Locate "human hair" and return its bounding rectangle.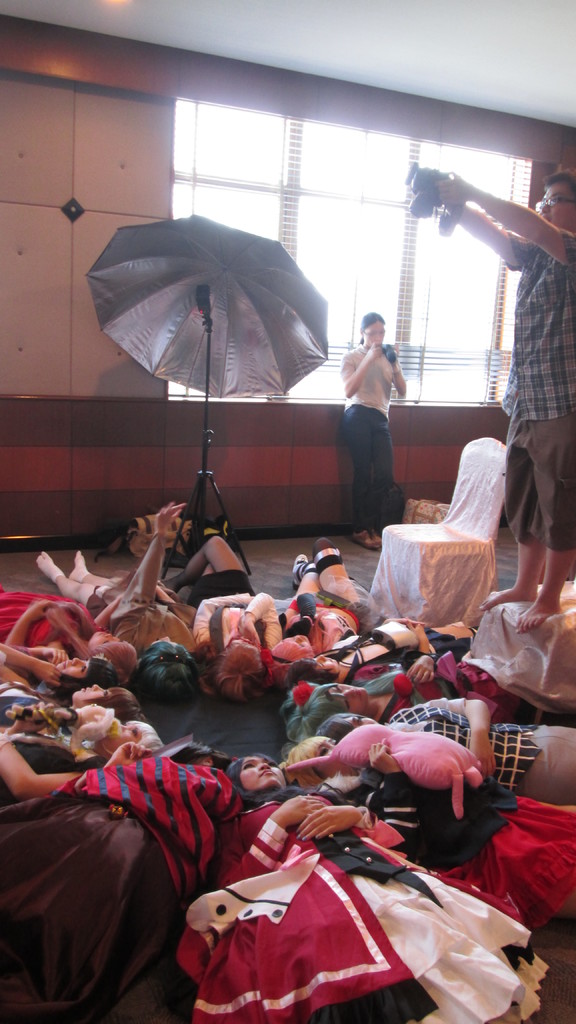
x1=321, y1=710, x2=353, y2=745.
